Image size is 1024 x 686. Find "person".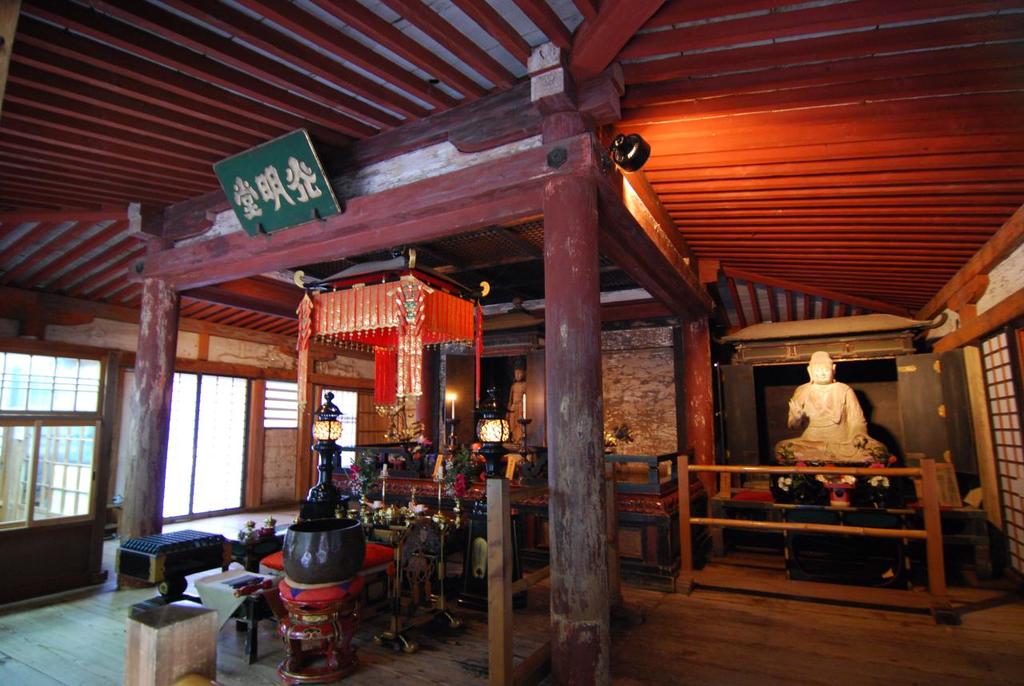
(x1=786, y1=344, x2=879, y2=493).
